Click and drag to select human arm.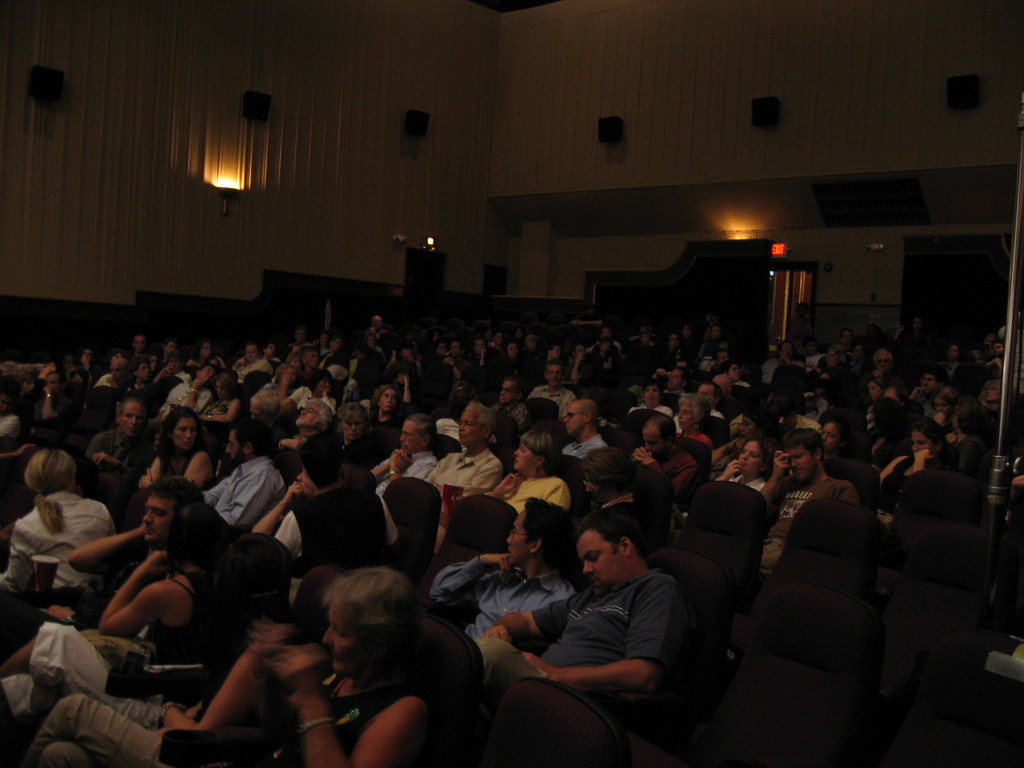
Selection: [x1=182, y1=448, x2=218, y2=490].
